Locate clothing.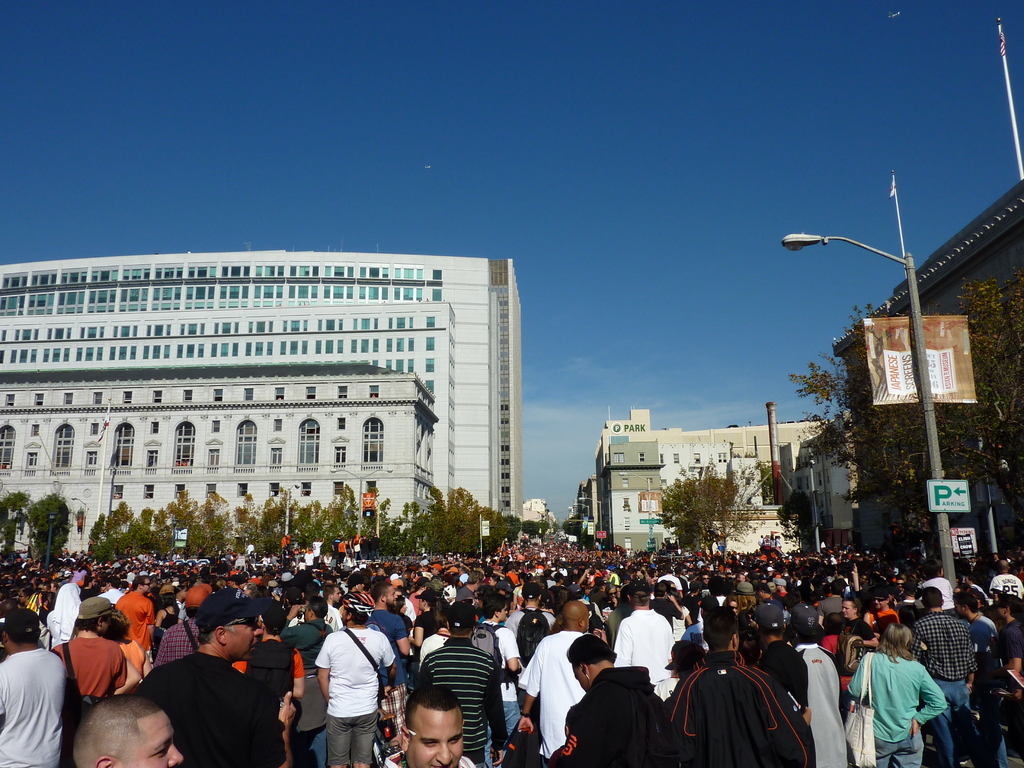
Bounding box: 512 627 591 765.
